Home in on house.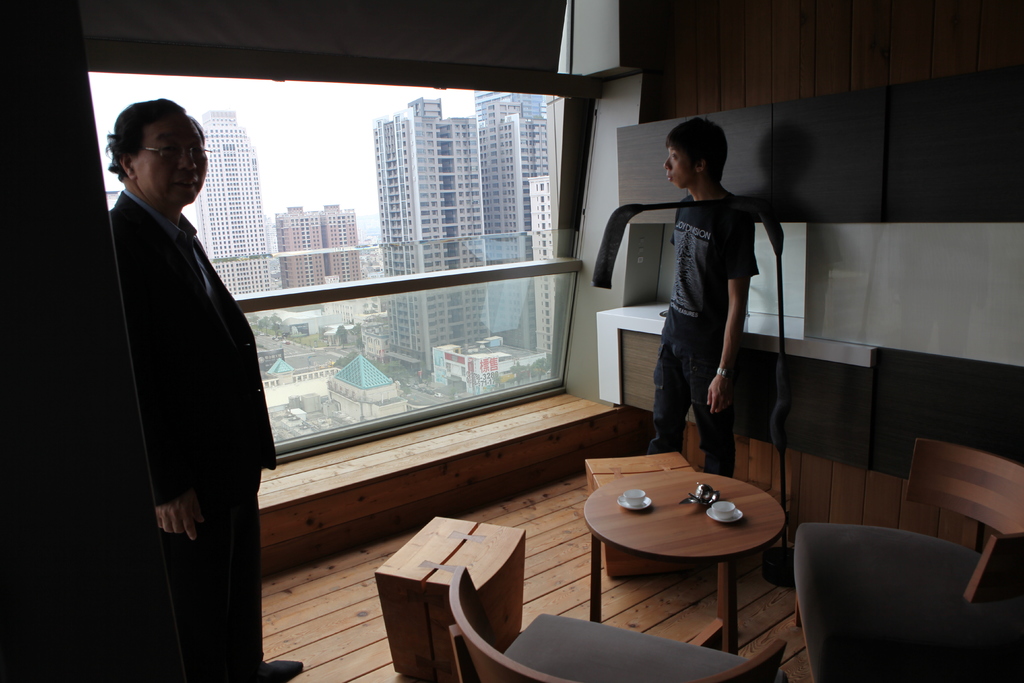
Homed in at Rect(437, 336, 525, 400).
